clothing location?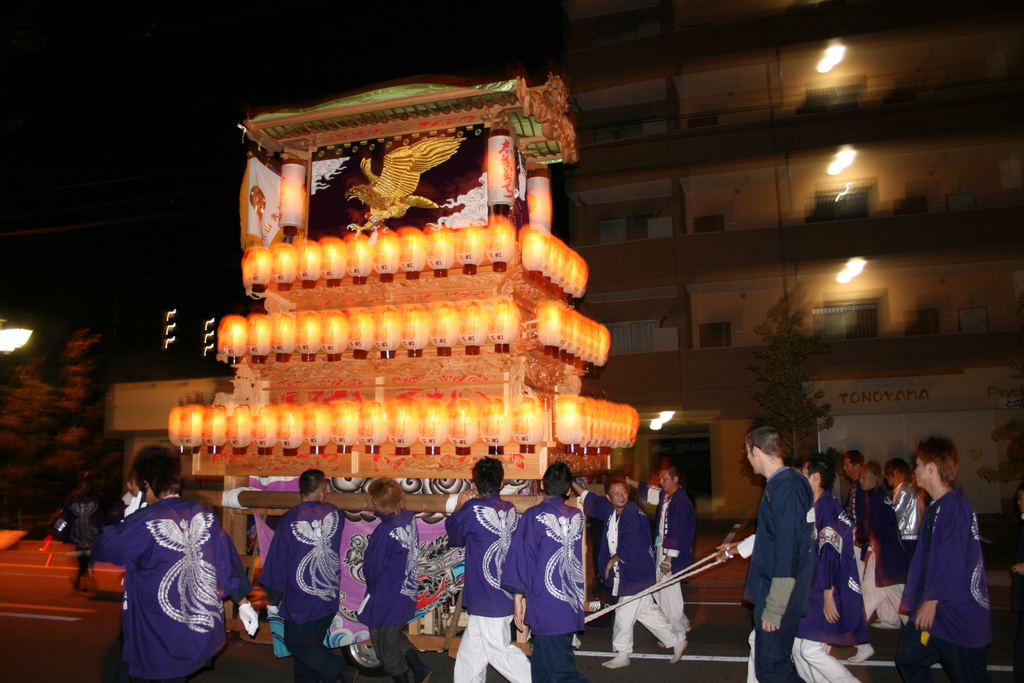
box(897, 493, 989, 682)
